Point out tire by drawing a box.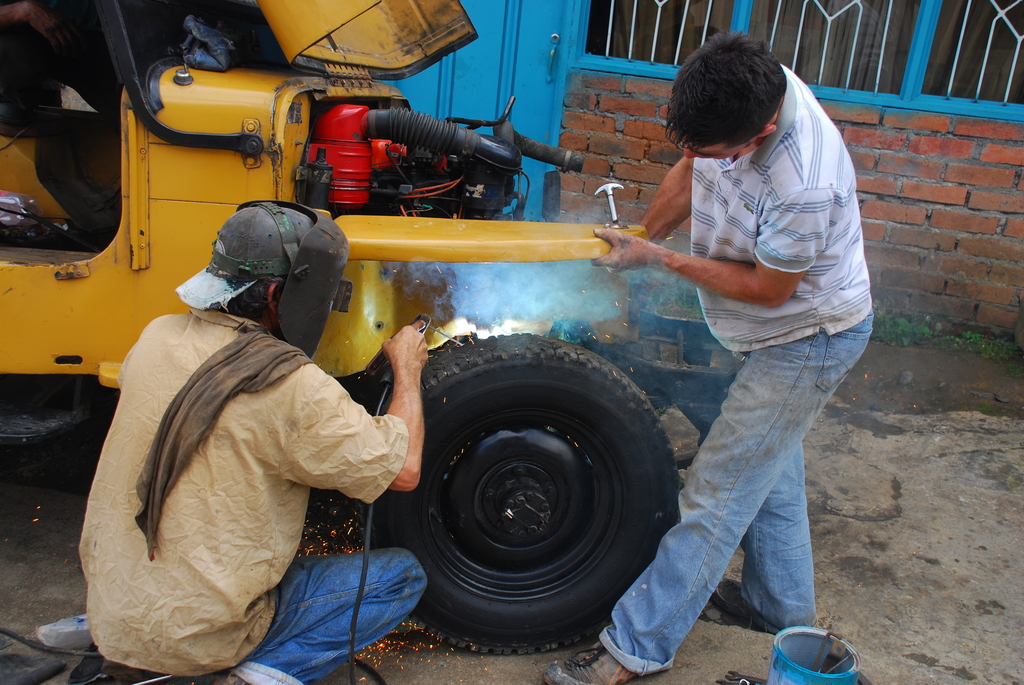
left=390, top=317, right=682, bottom=669.
